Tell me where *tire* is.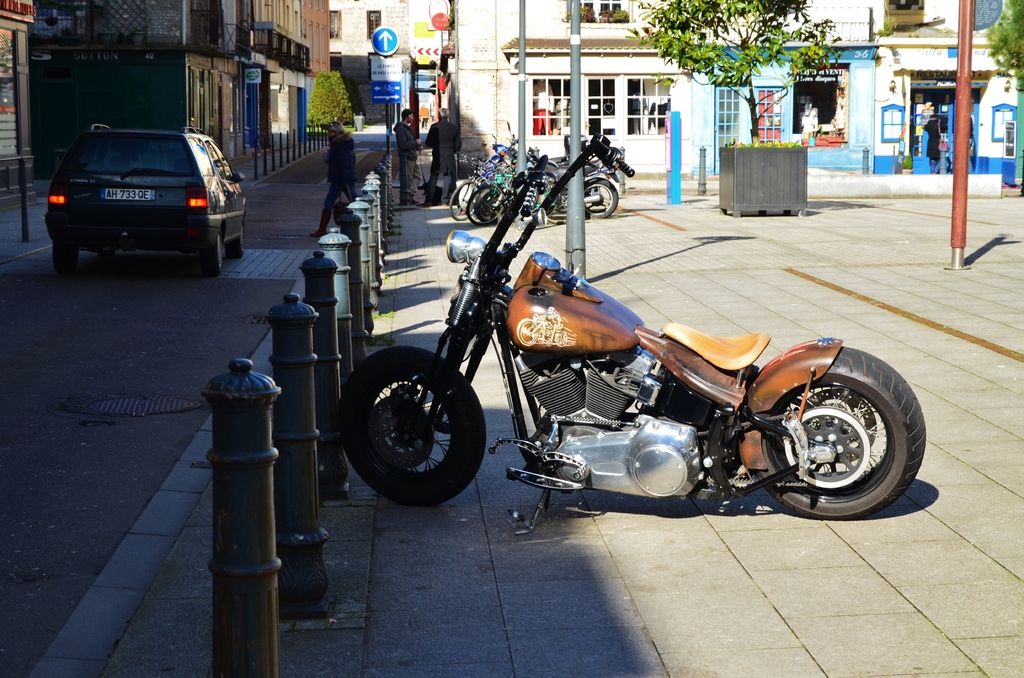
*tire* is at bbox=(57, 243, 74, 273).
